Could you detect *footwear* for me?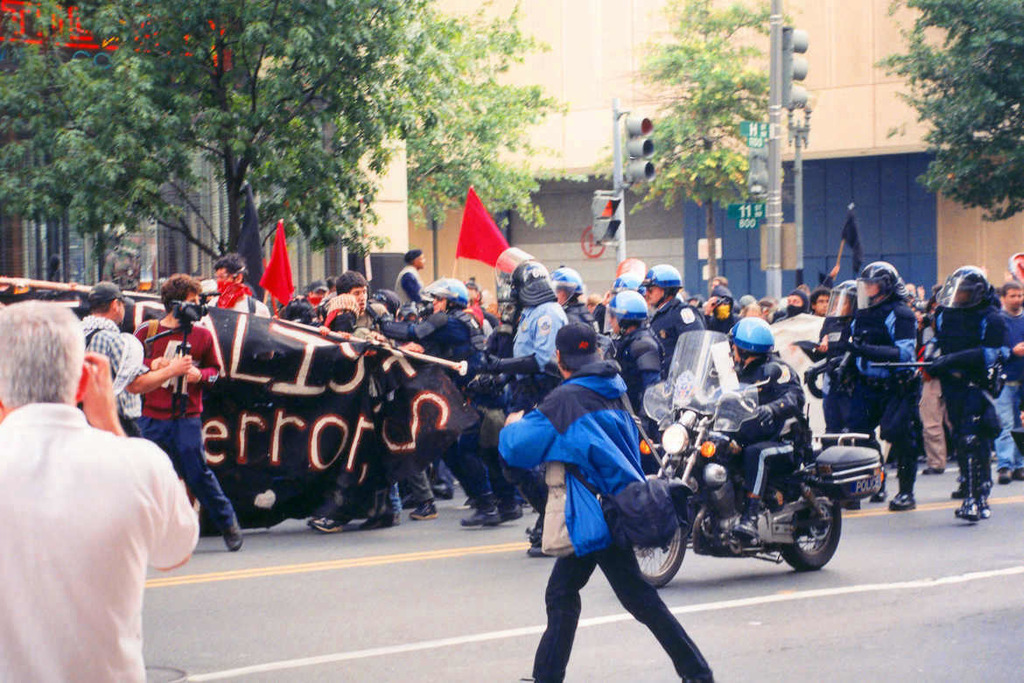
Detection result: BBox(500, 498, 523, 520).
